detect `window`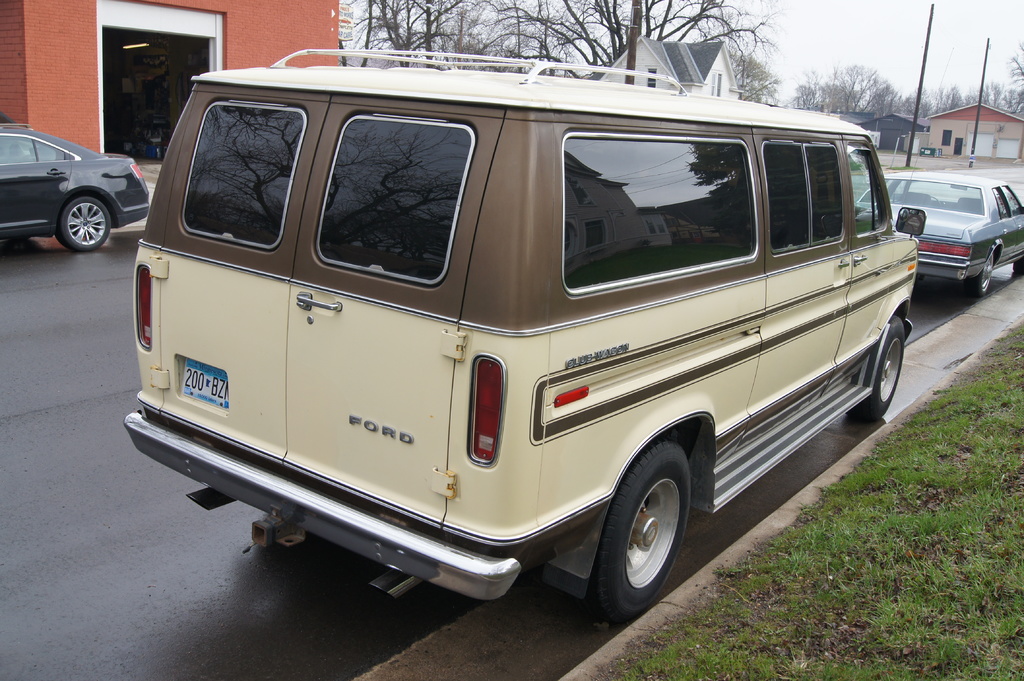
box(1000, 180, 1023, 217)
